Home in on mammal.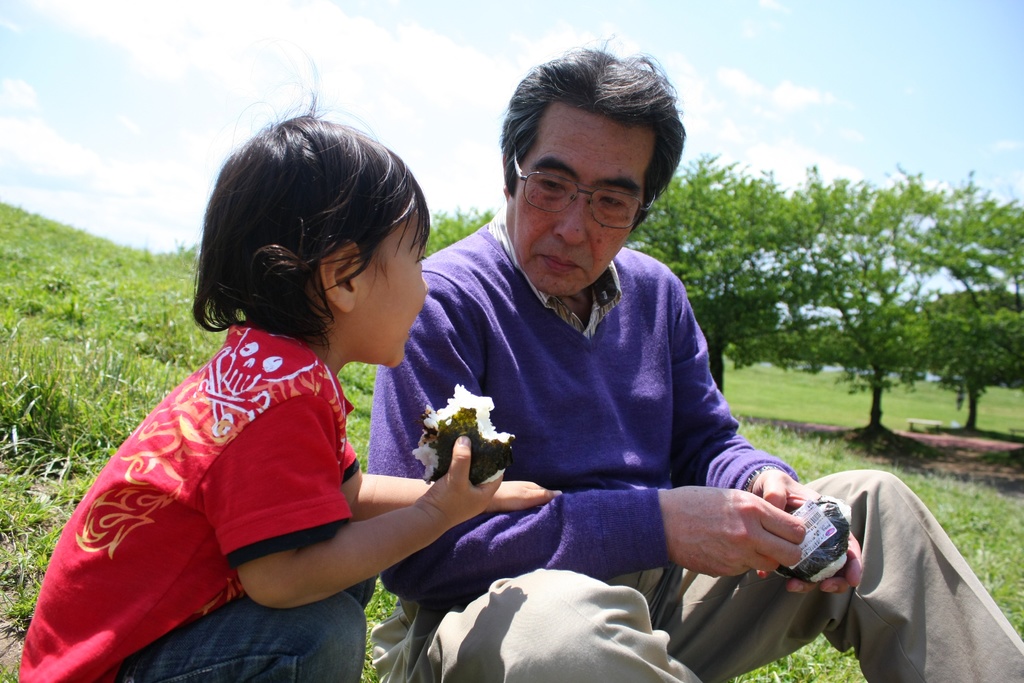
Homed in at 33/136/518/657.
